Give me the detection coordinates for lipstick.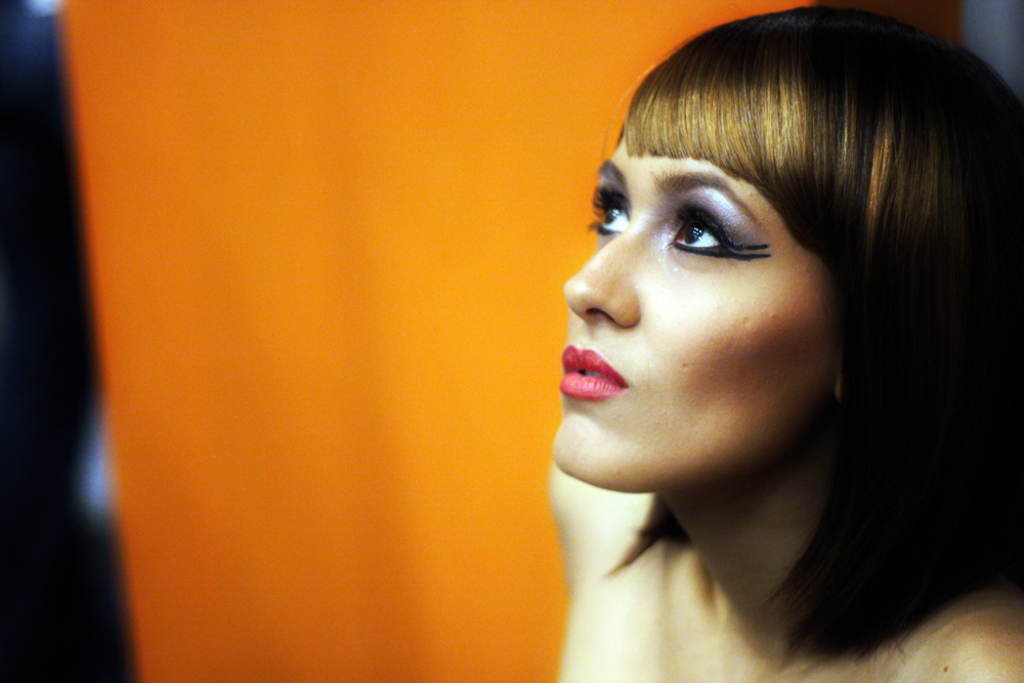
pyautogui.locateOnScreen(564, 345, 628, 399).
